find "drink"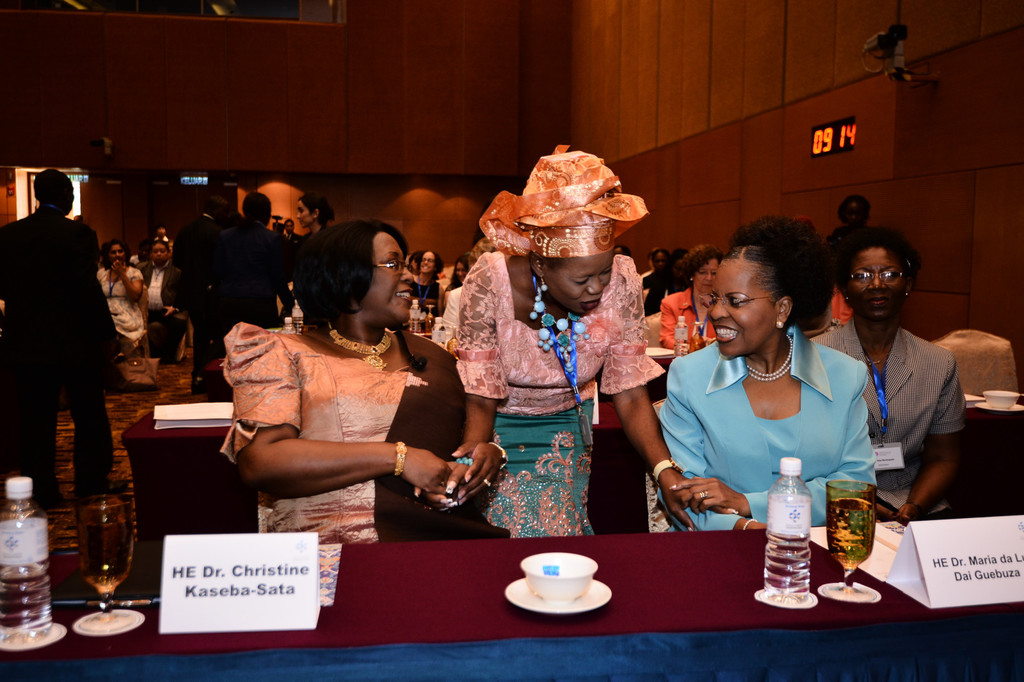
rect(0, 564, 55, 646)
